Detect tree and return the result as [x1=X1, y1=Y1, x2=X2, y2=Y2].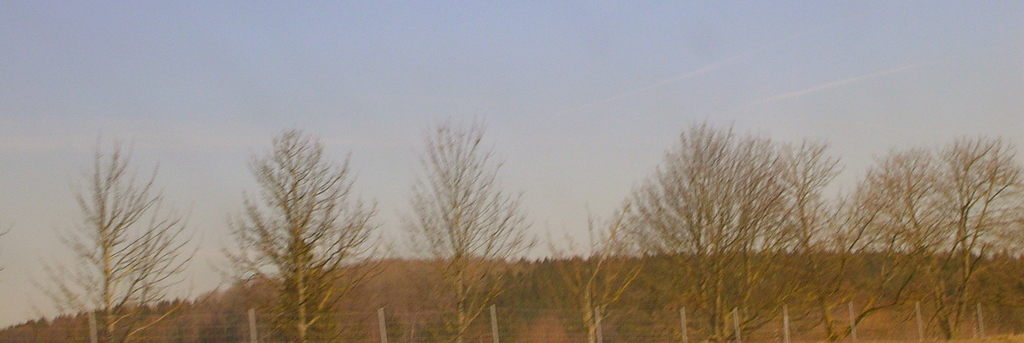
[x1=536, y1=196, x2=648, y2=342].
